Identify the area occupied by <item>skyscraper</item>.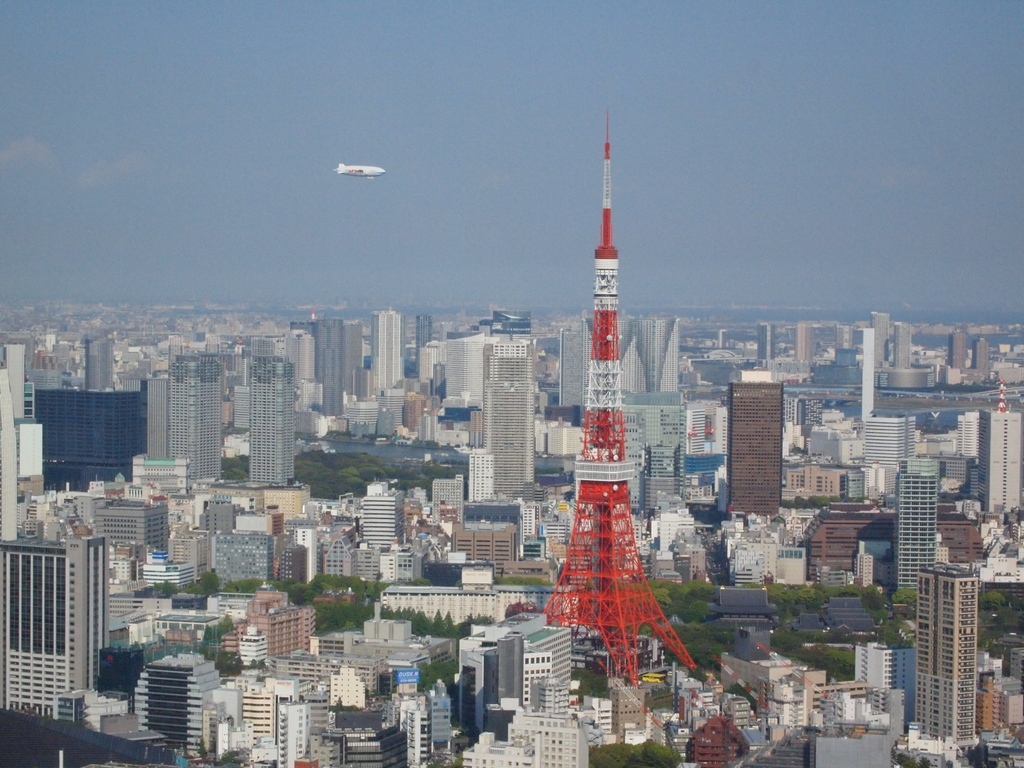
Area: box(331, 530, 364, 575).
